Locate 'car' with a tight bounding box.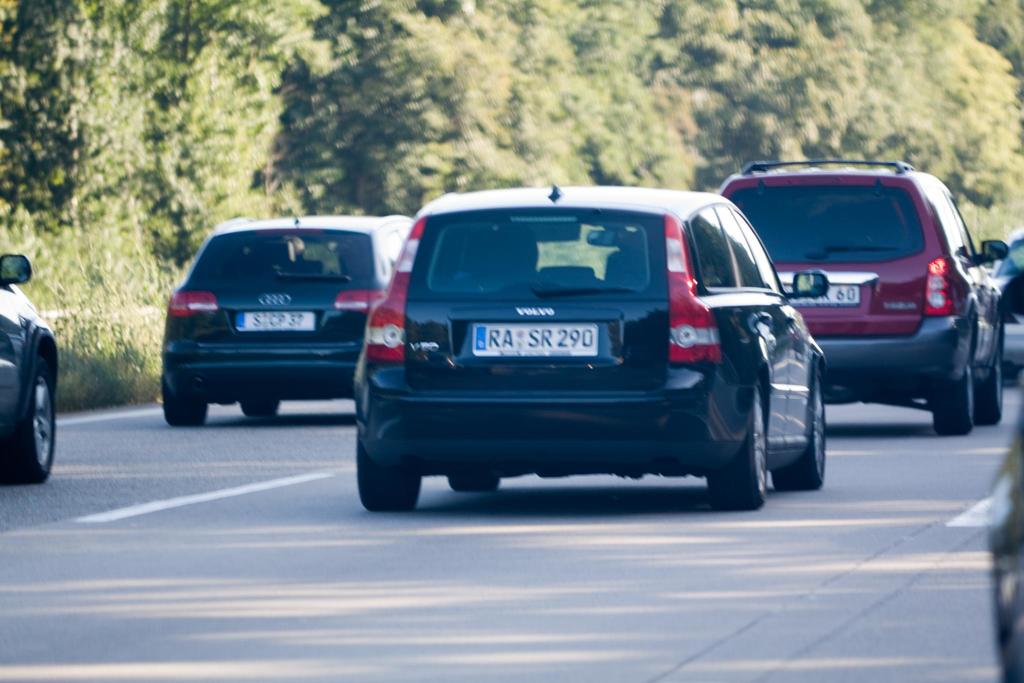
989:226:1023:377.
